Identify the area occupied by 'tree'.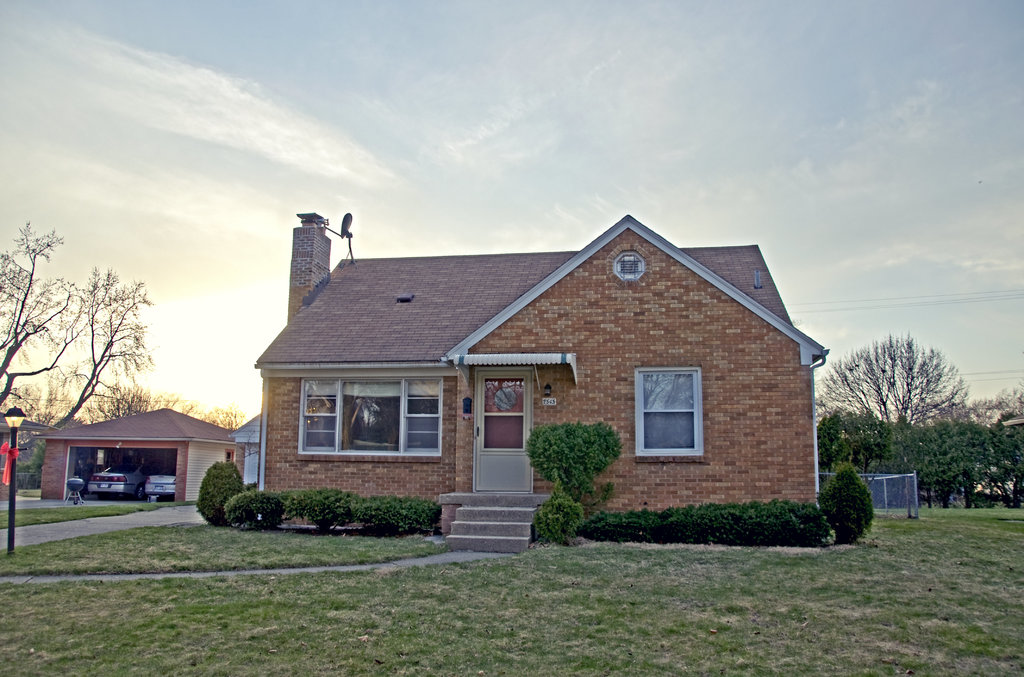
Area: (12,381,76,426).
